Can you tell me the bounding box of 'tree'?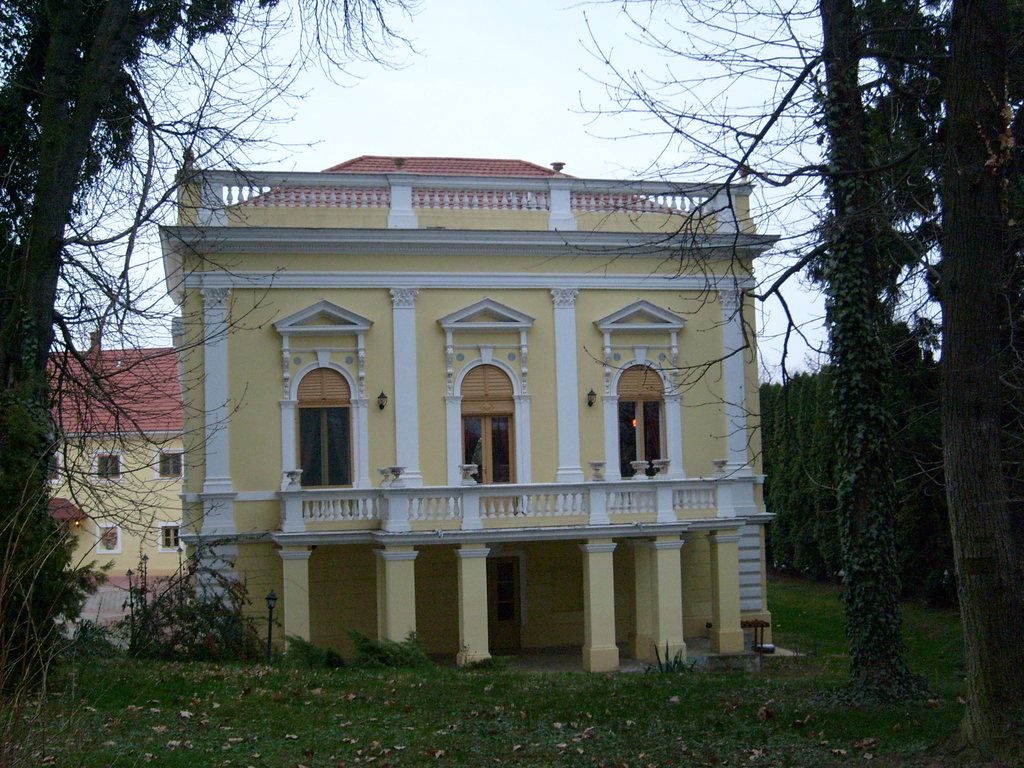
0,0,424,767.
